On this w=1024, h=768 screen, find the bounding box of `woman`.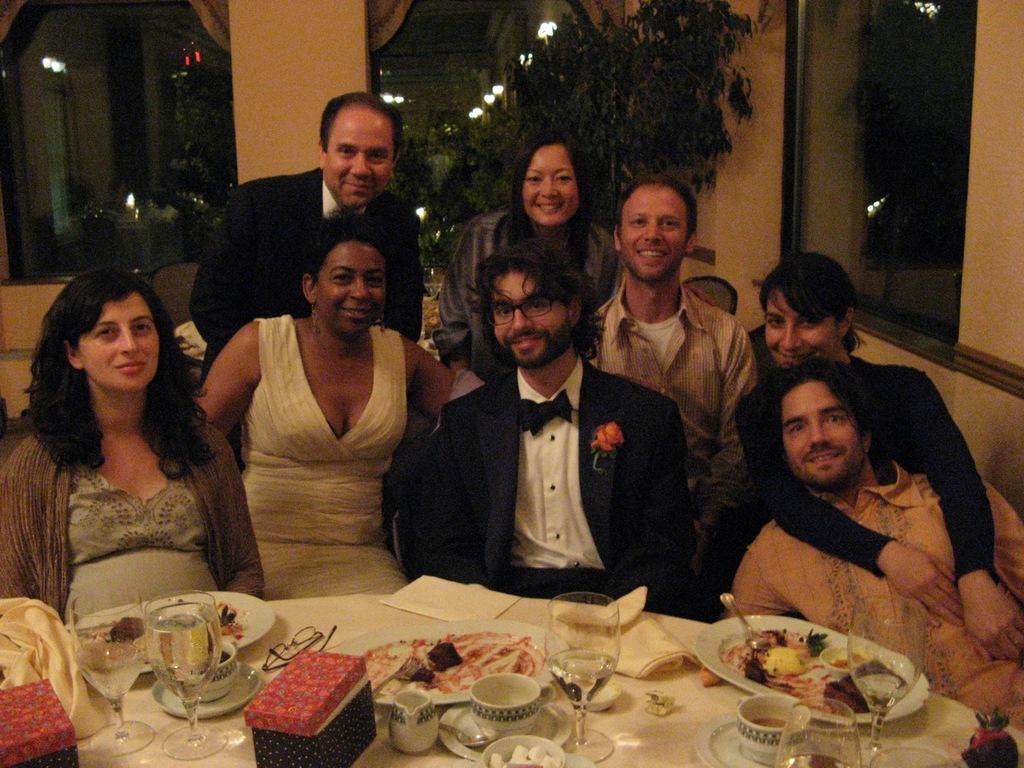
Bounding box: crop(439, 125, 626, 397).
